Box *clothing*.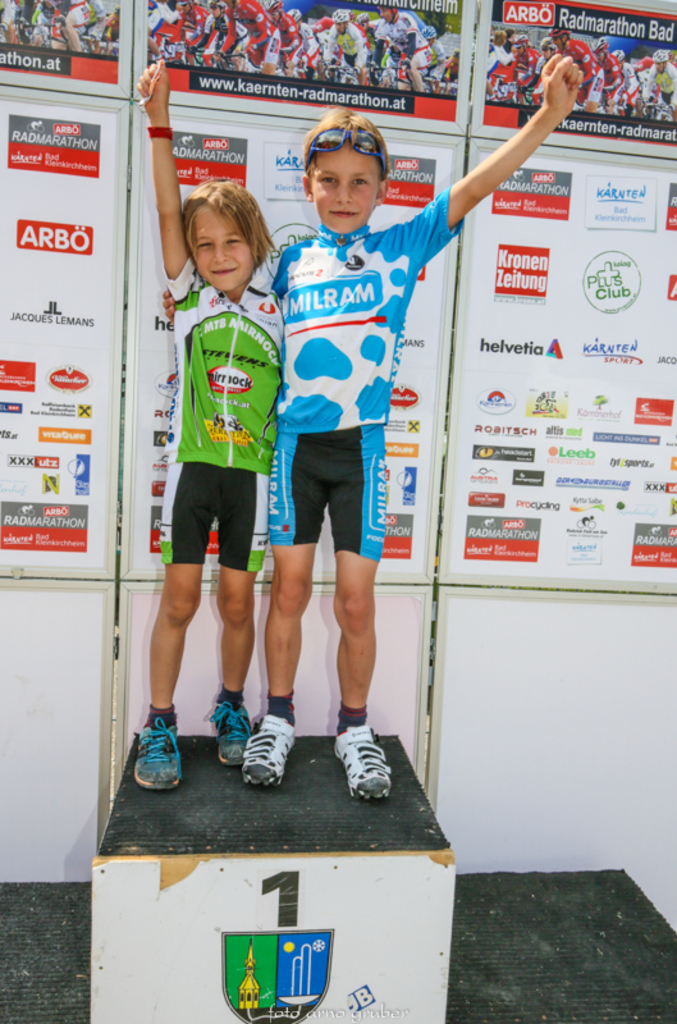
563,36,605,102.
